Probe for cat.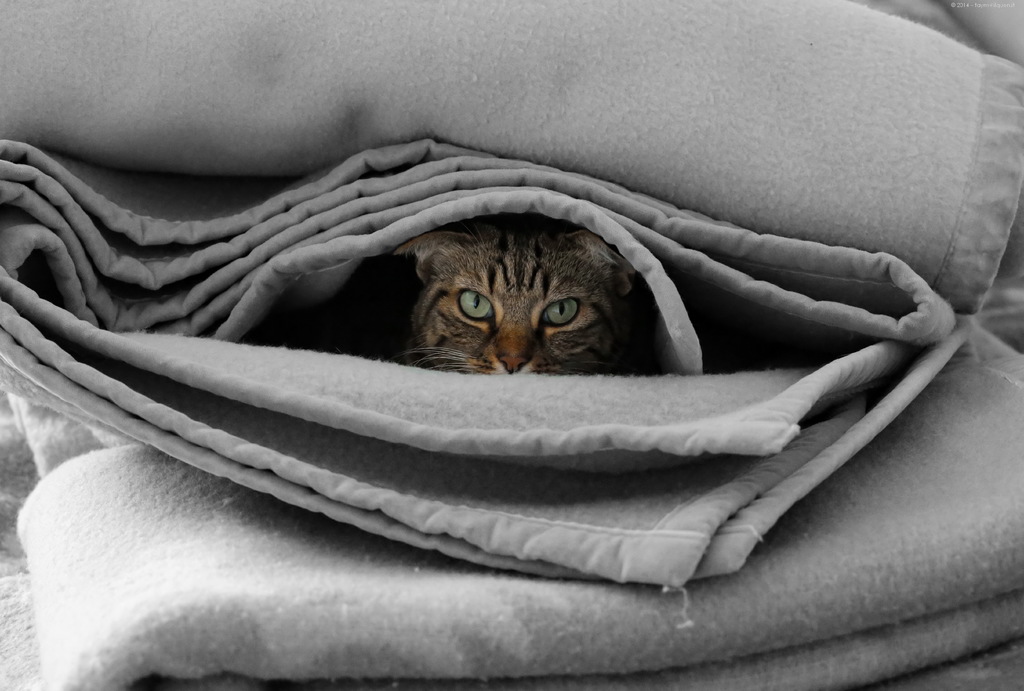
Probe result: [387, 216, 635, 382].
